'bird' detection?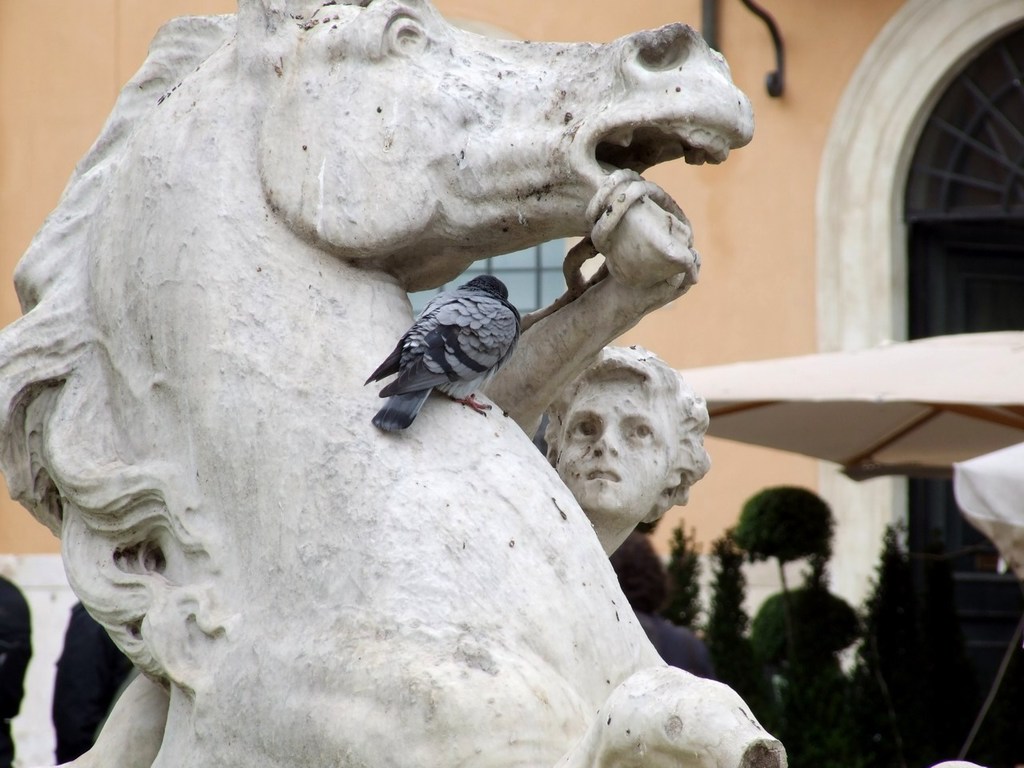
region(360, 249, 519, 431)
